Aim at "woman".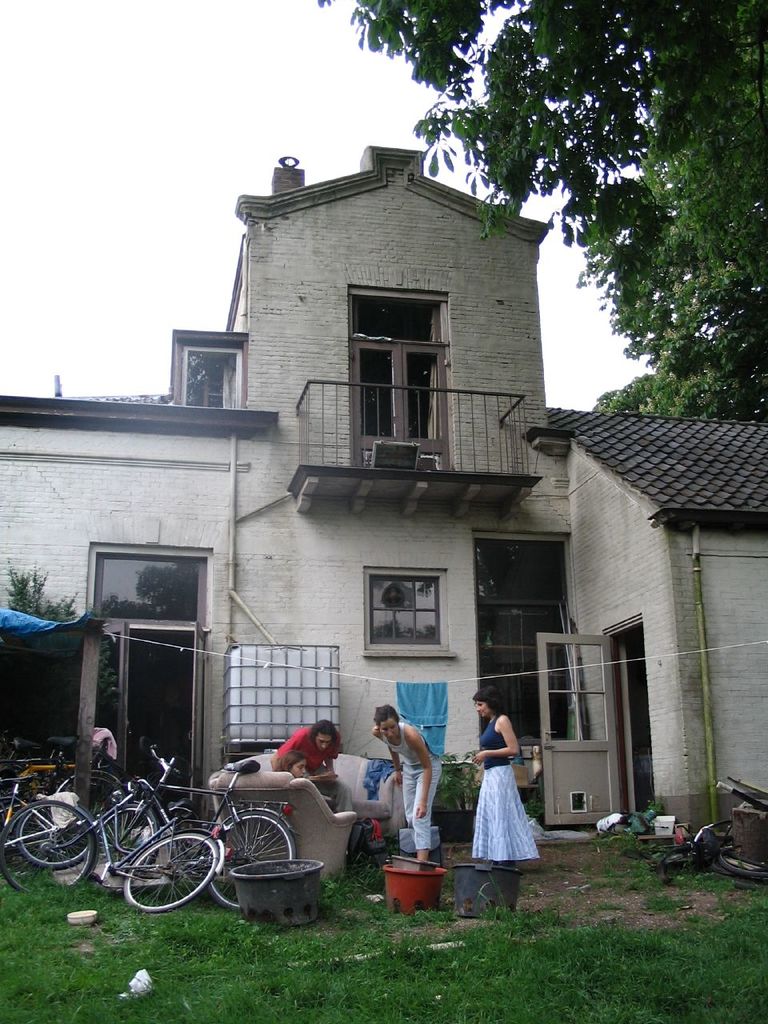
Aimed at bbox=(368, 706, 435, 858).
